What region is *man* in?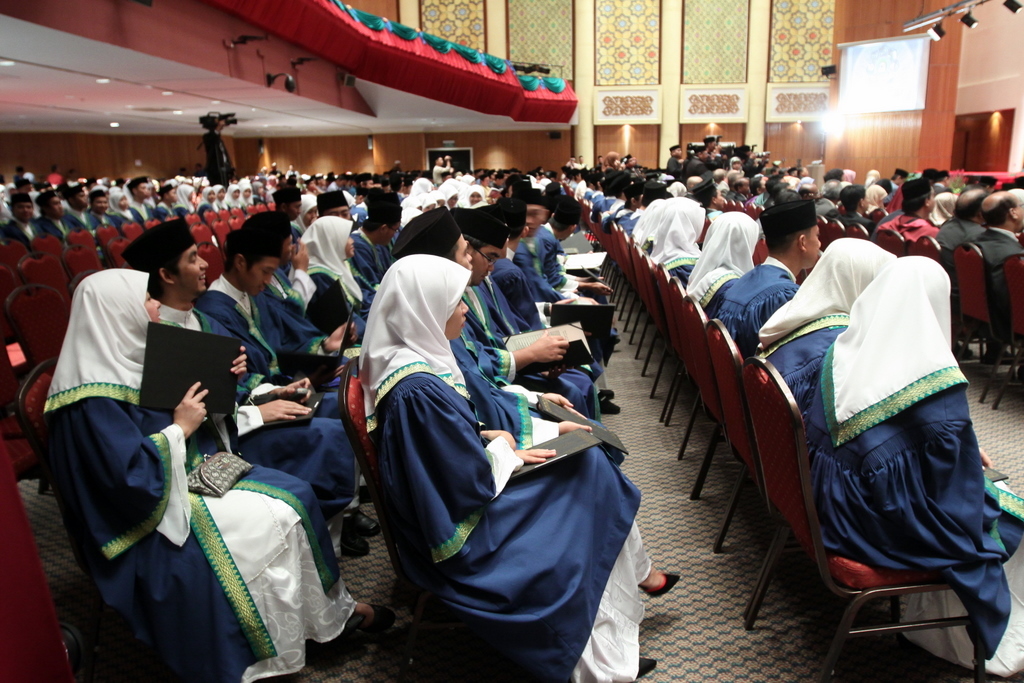
{"left": 424, "top": 155, "right": 458, "bottom": 185}.
